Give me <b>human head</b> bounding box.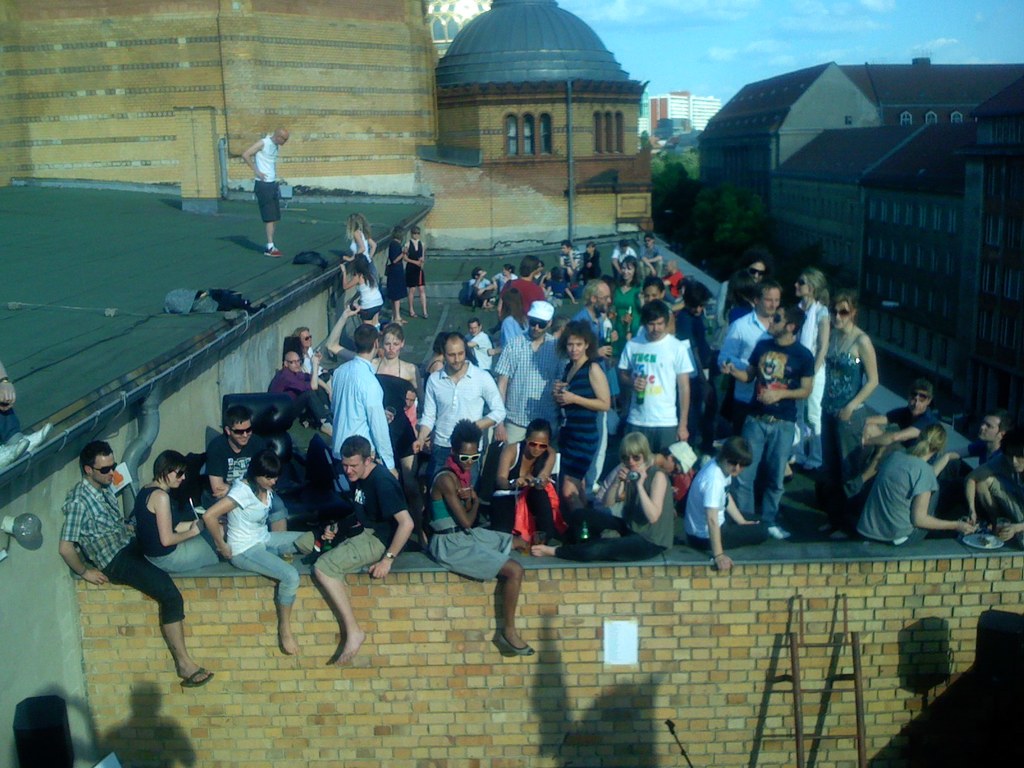
79,441,118,487.
